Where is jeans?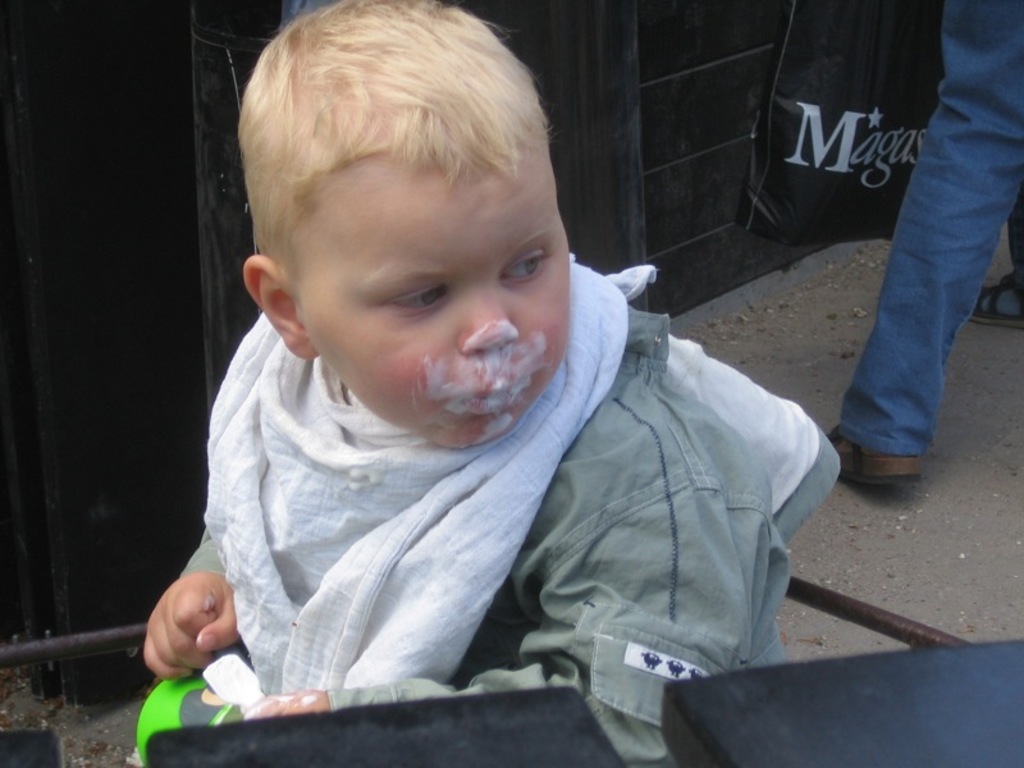
rect(837, 0, 1023, 453).
